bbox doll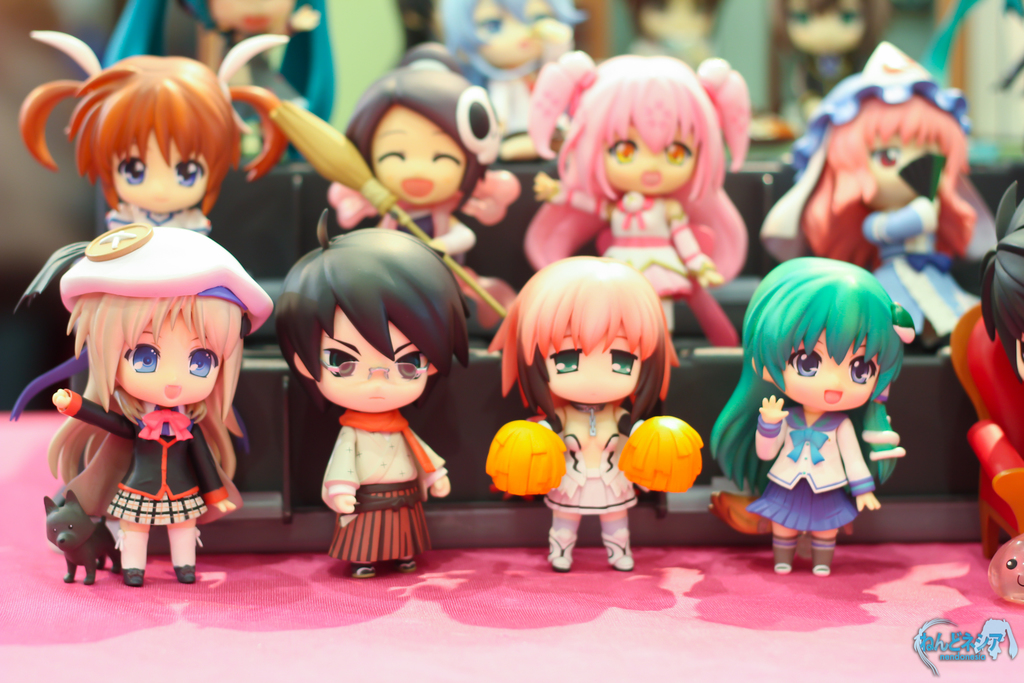
<bbox>17, 33, 291, 230</bbox>
